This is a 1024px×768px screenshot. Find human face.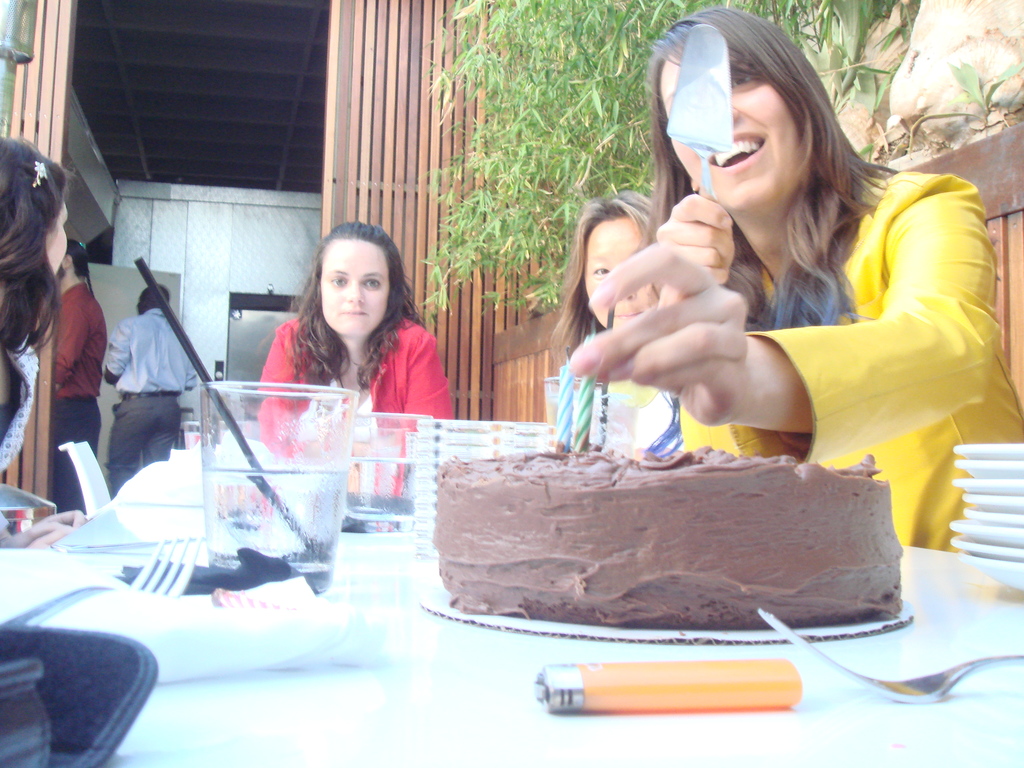
Bounding box: <box>658,53,803,212</box>.
